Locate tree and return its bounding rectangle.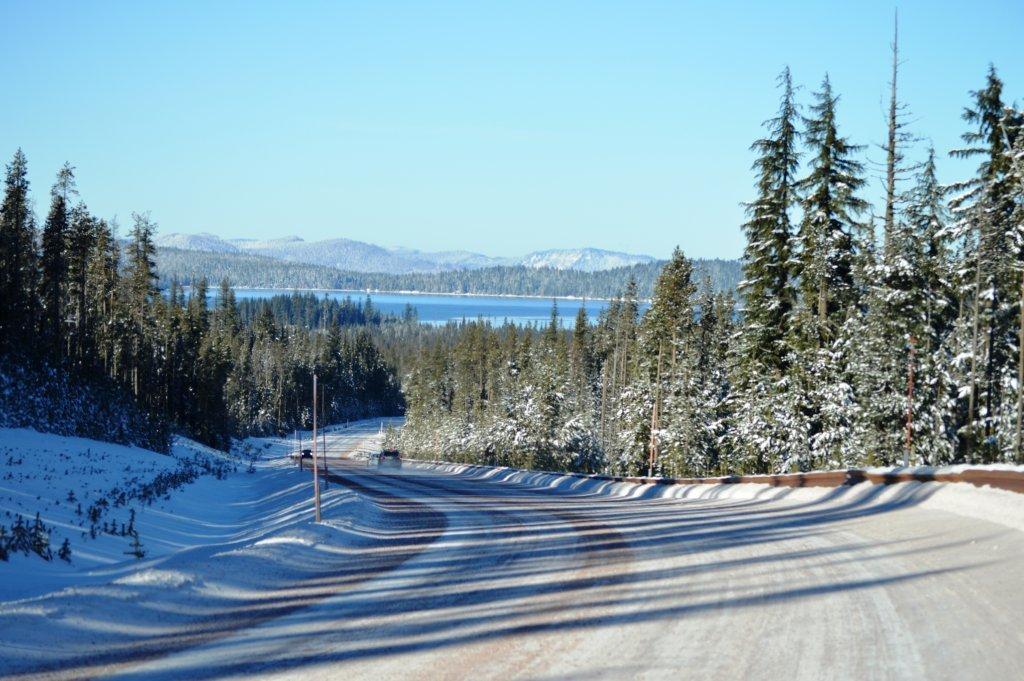
[x1=200, y1=281, x2=245, y2=438].
